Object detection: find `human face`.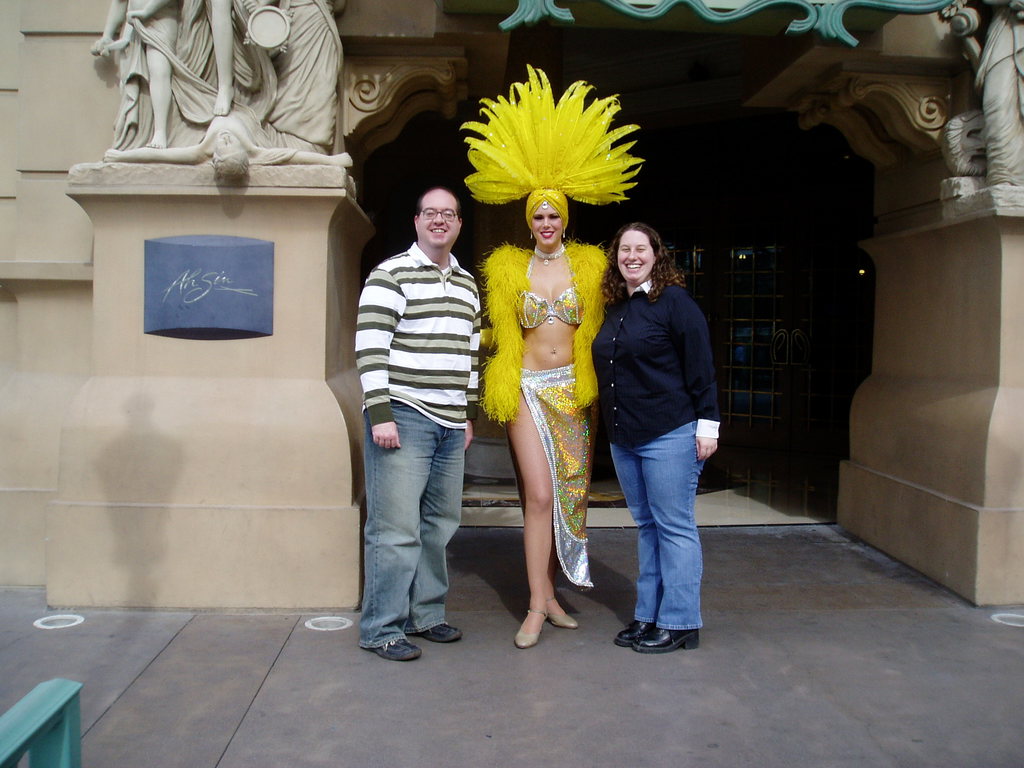
620,229,657,282.
